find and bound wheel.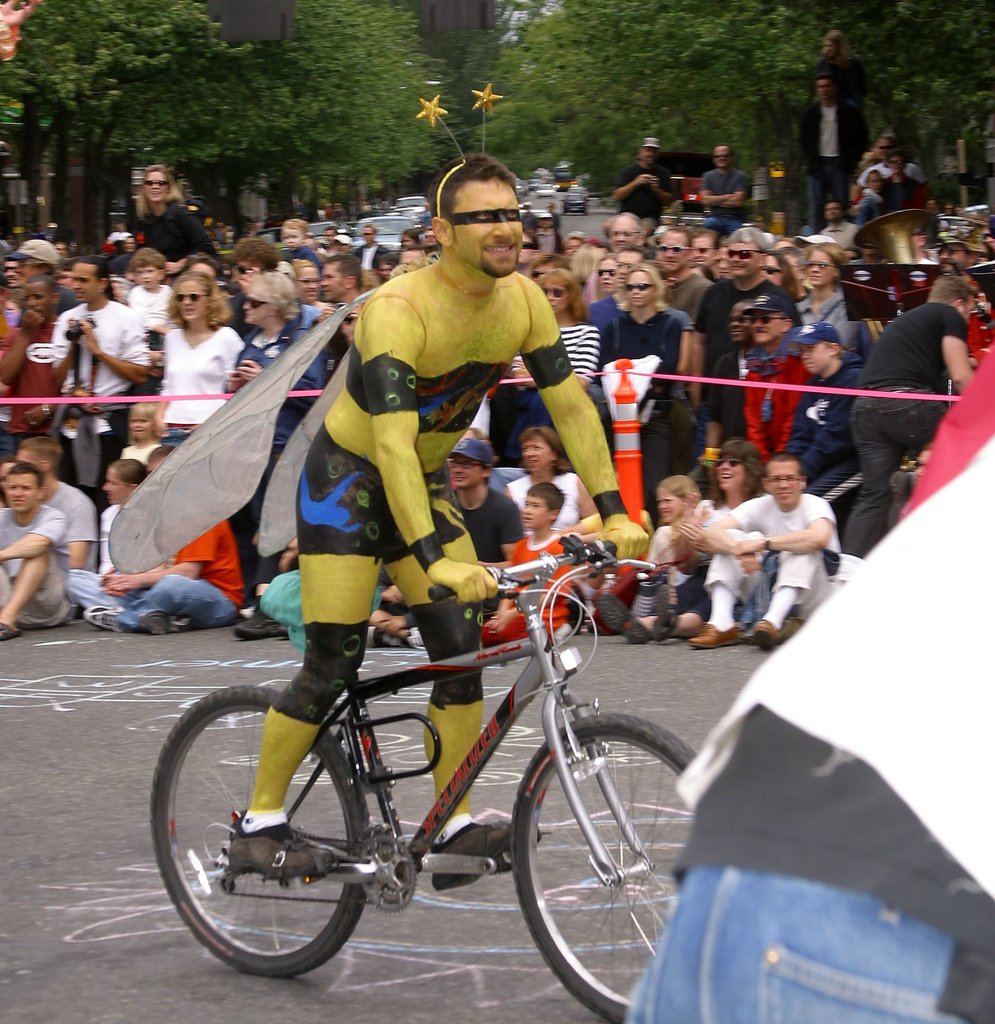
Bound: locate(167, 703, 391, 982).
